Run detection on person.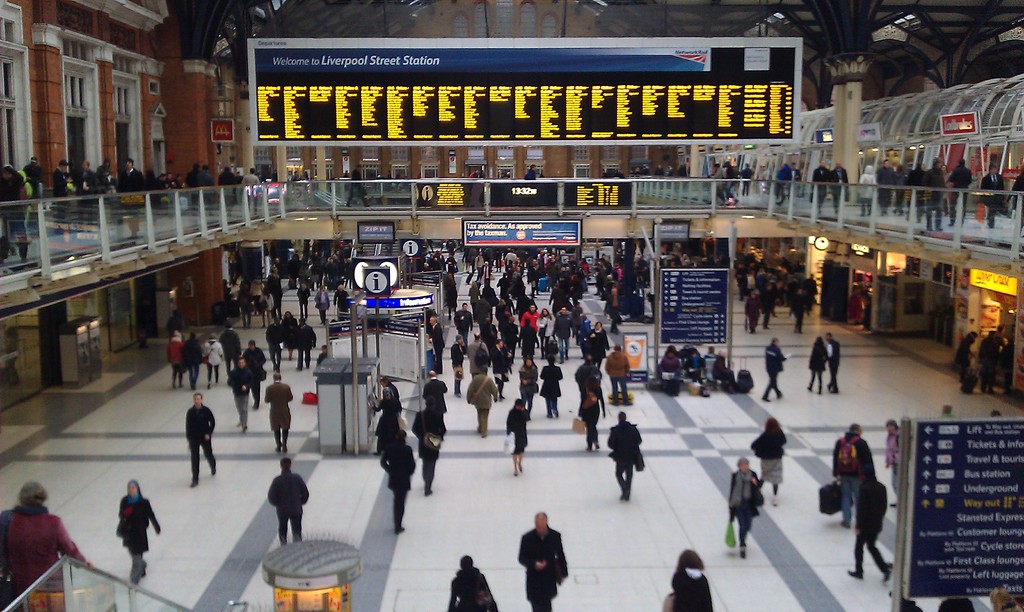
Result: (left=342, top=165, right=367, bottom=208).
